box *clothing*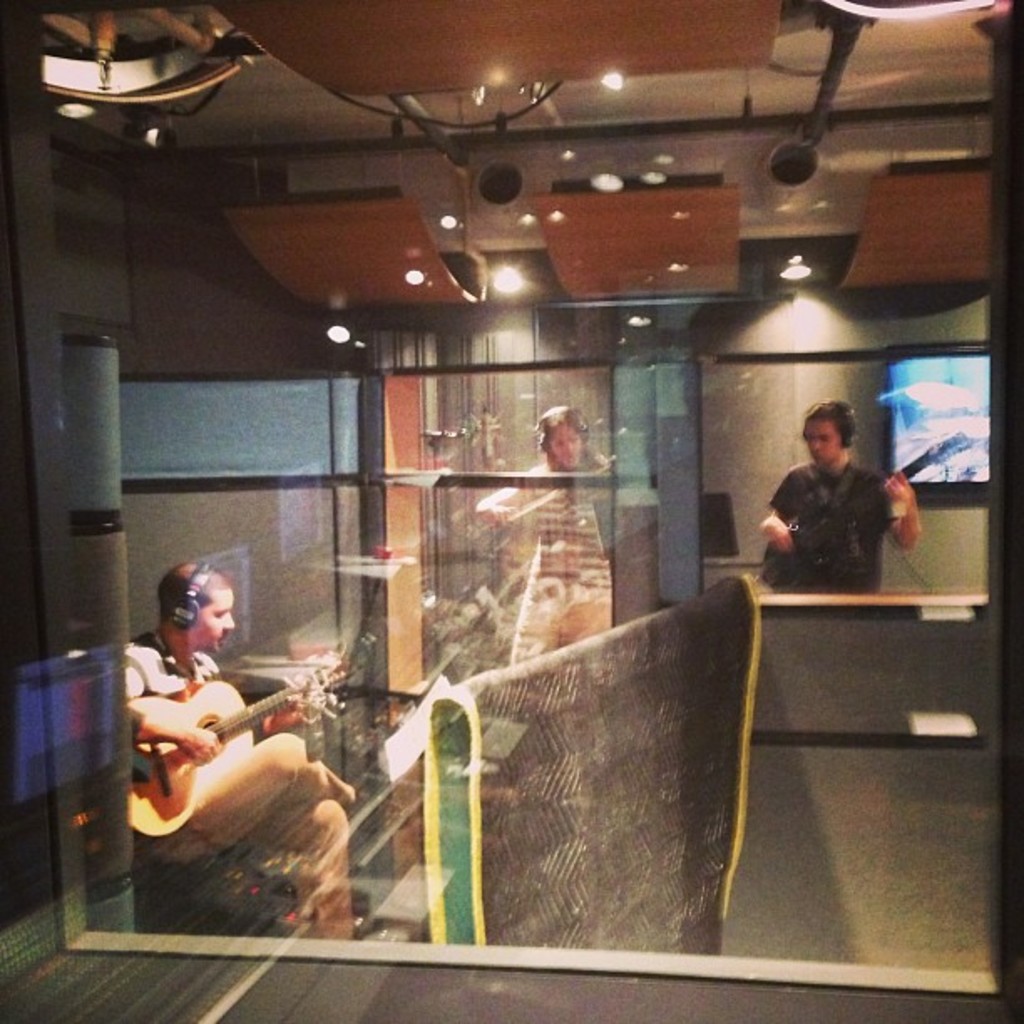
453 455 637 646
